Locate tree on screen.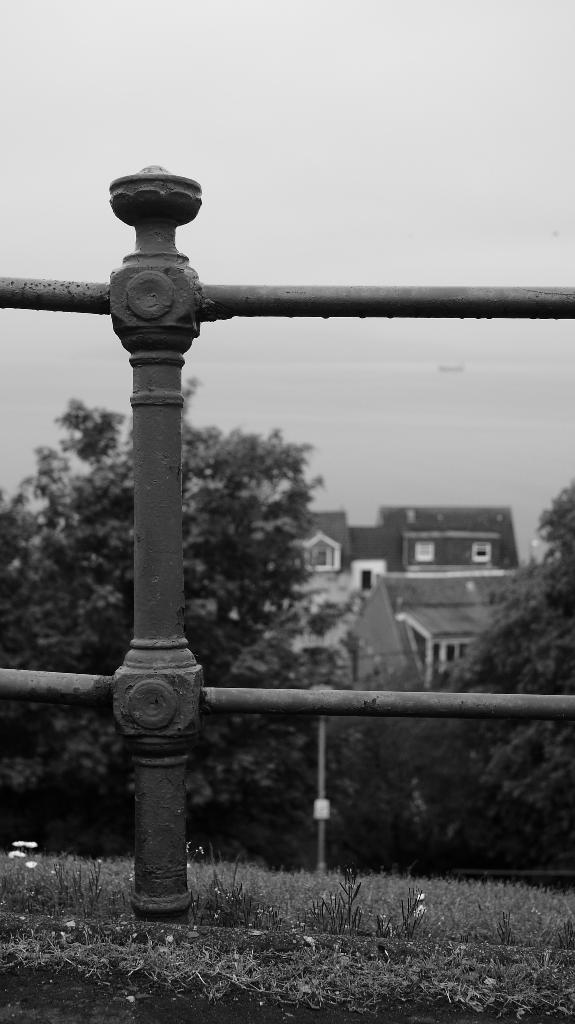
On screen at locate(0, 379, 341, 814).
